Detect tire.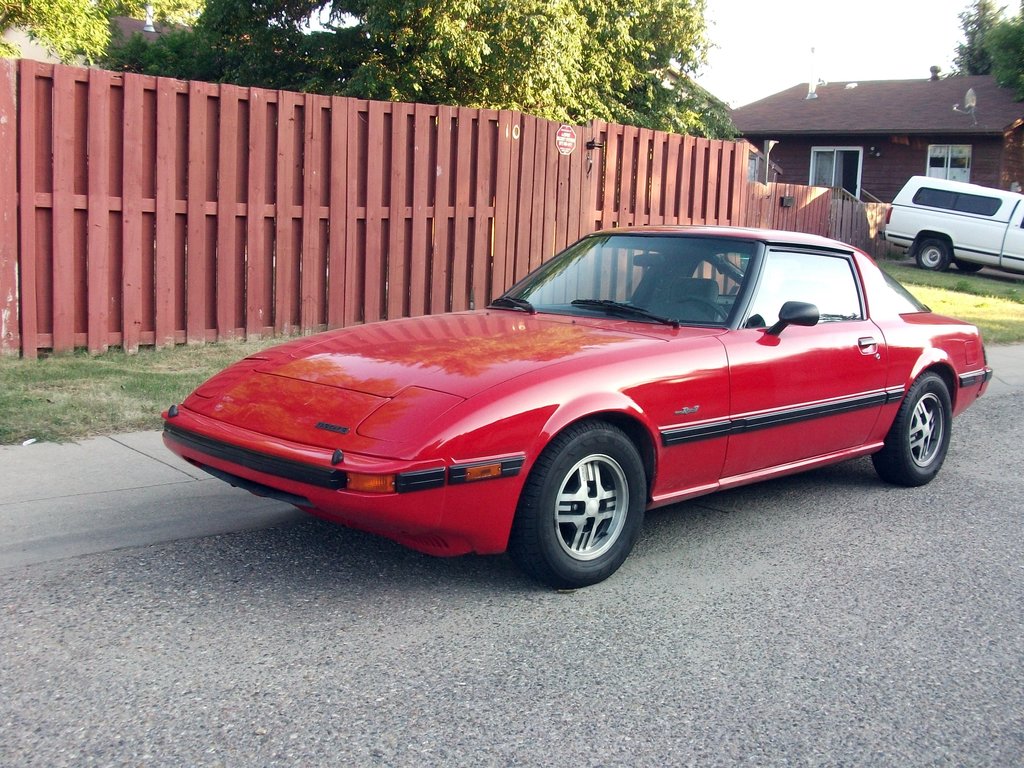
Detected at <box>515,420,652,588</box>.
